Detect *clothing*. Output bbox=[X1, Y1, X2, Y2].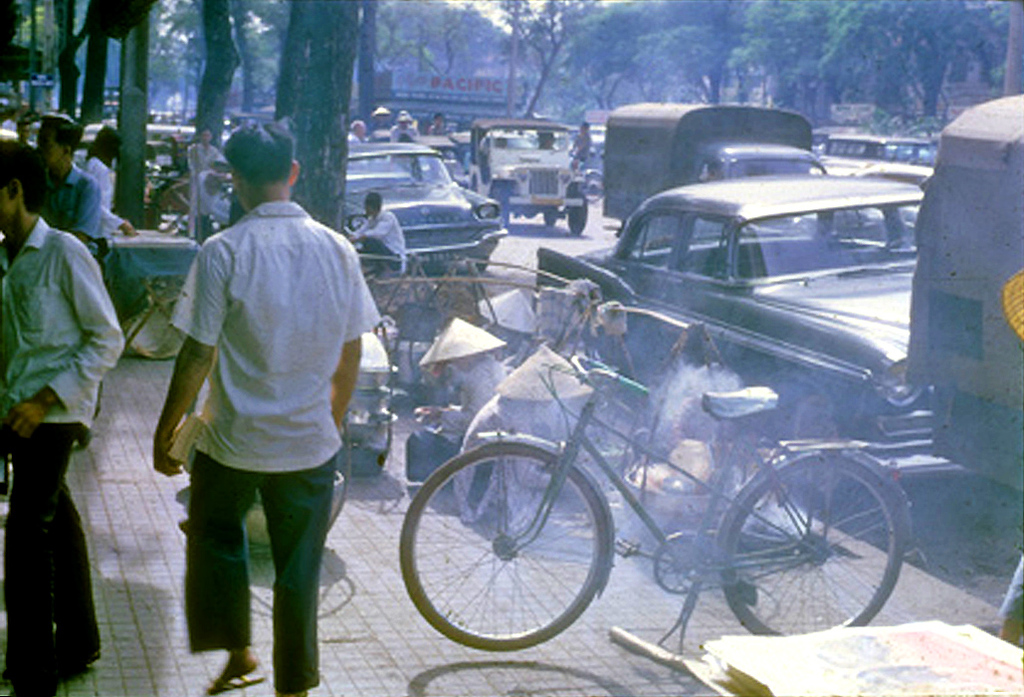
bbox=[33, 158, 100, 253].
